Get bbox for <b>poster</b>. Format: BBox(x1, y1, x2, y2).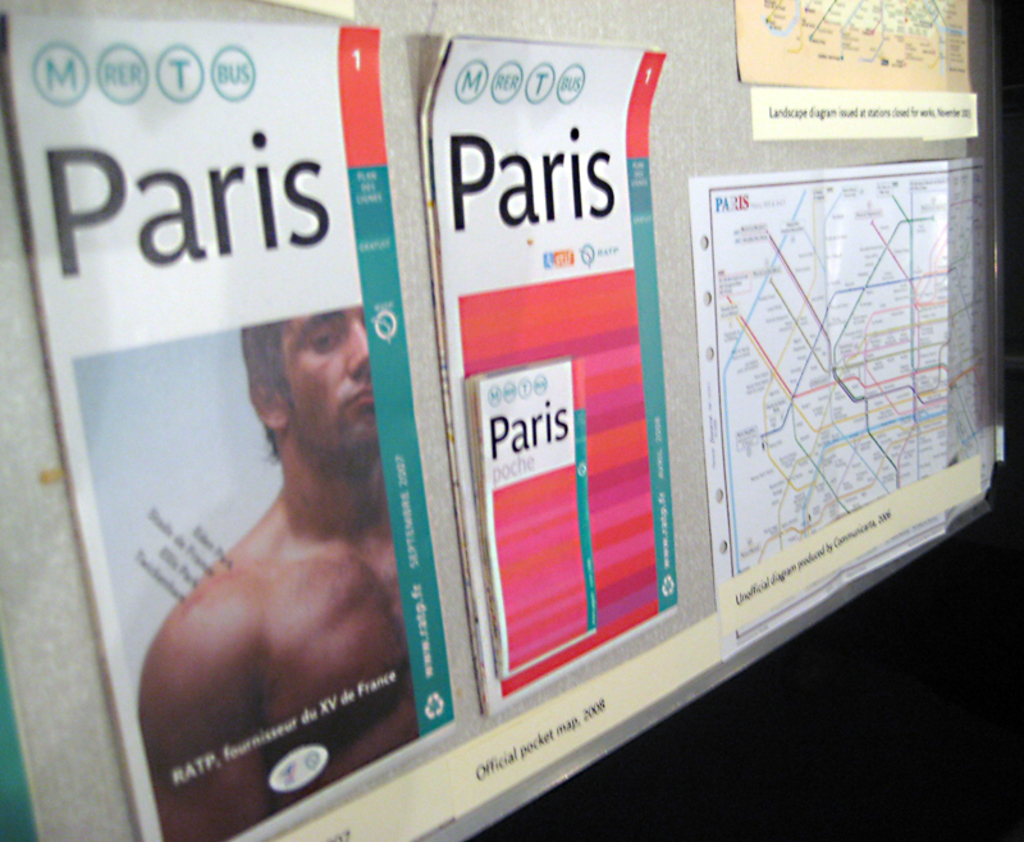
BBox(687, 154, 1007, 659).
